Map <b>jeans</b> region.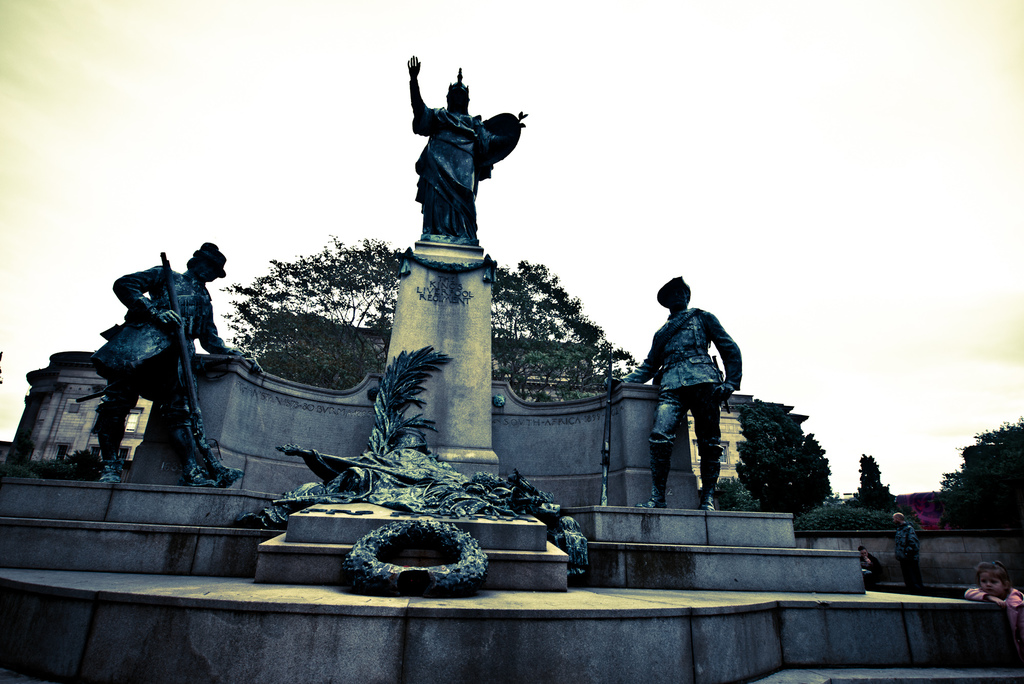
Mapped to box=[648, 396, 724, 493].
